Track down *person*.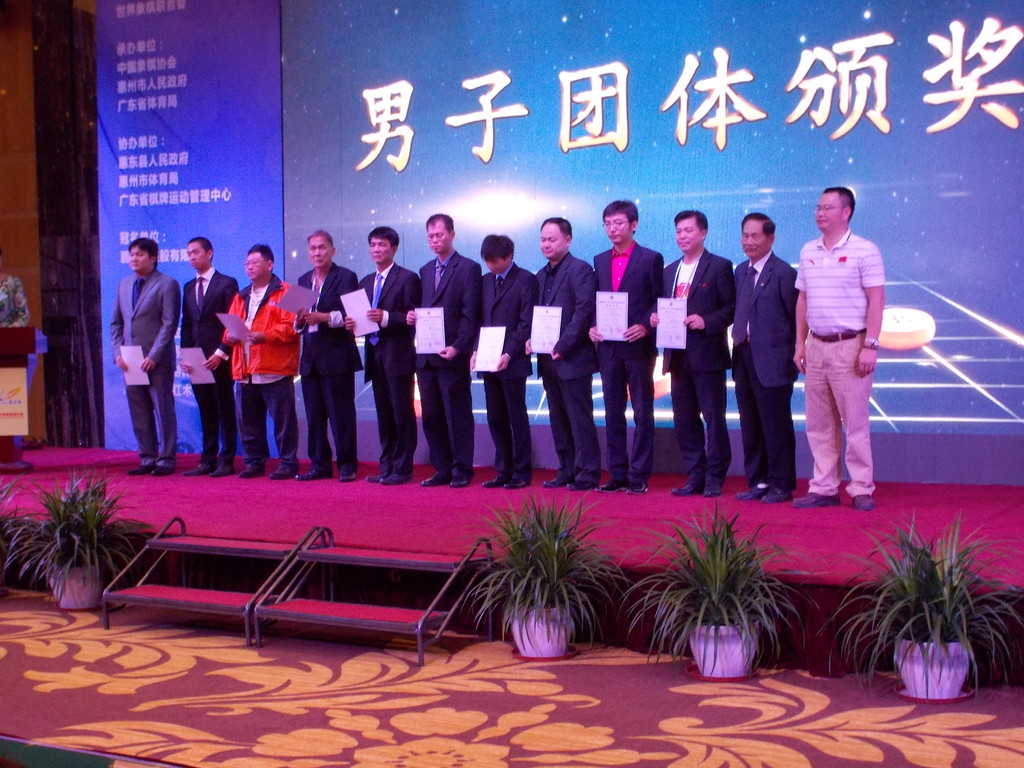
Tracked to (x1=596, y1=199, x2=671, y2=488).
